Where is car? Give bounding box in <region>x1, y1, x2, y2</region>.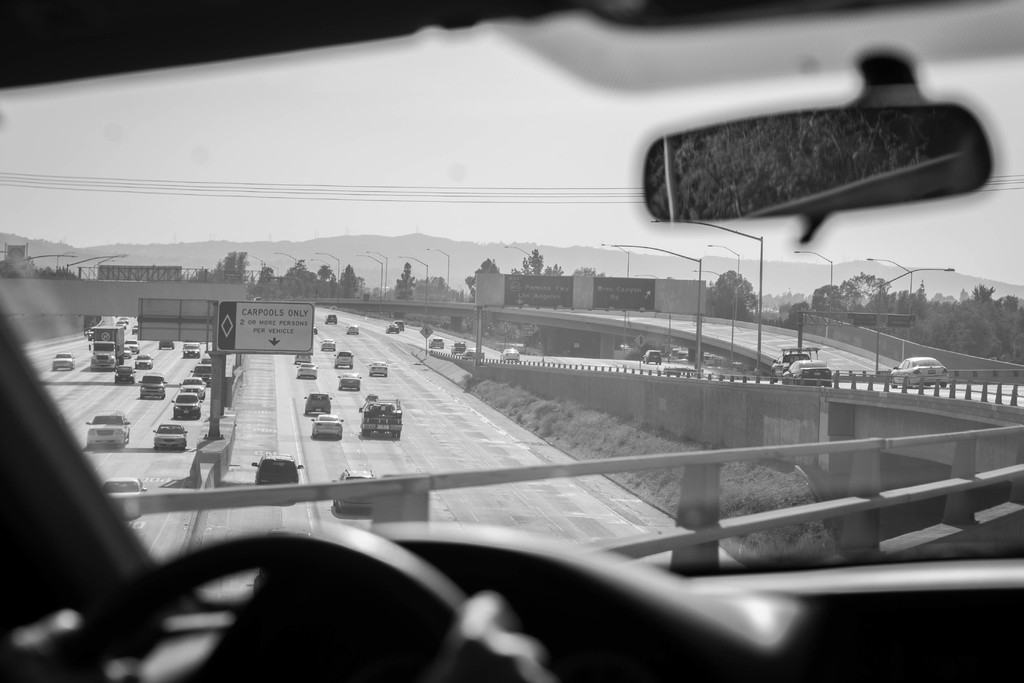
<region>326, 316, 336, 324</region>.
